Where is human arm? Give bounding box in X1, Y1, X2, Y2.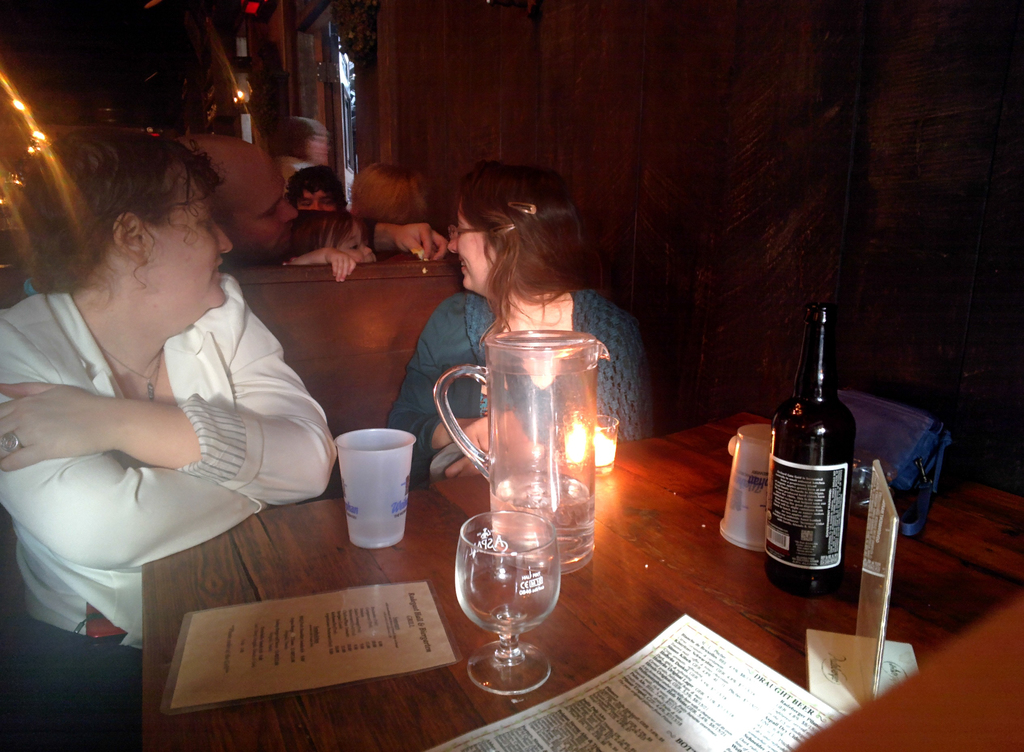
437, 303, 648, 480.
